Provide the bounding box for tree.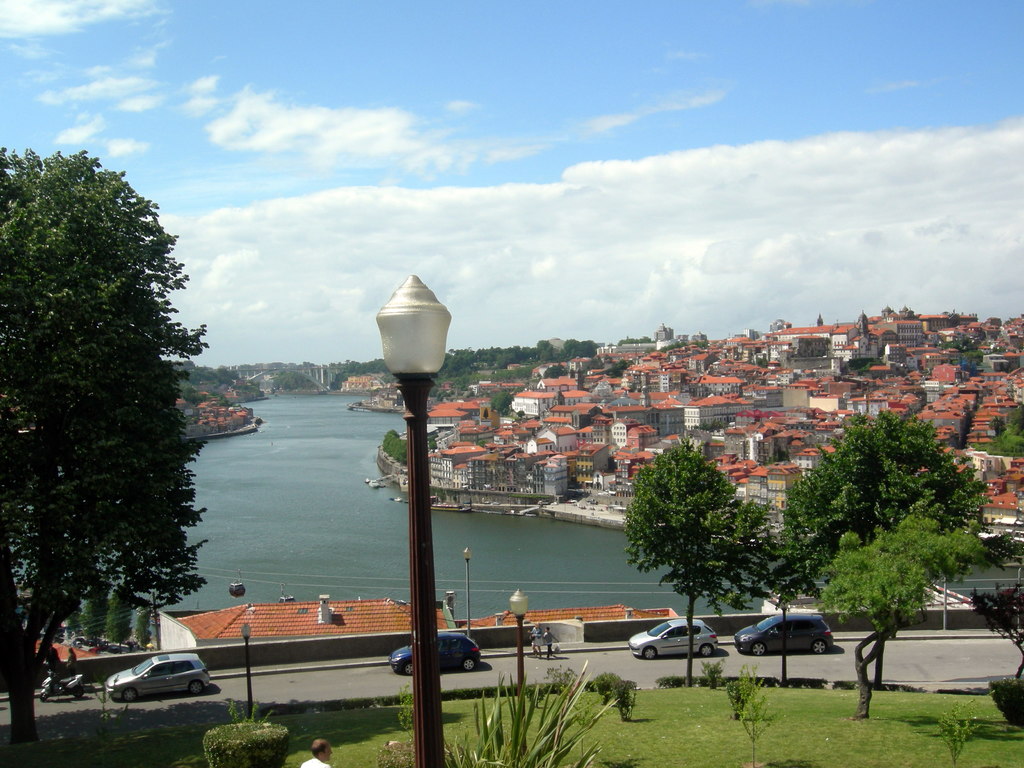
crop(988, 410, 1010, 437).
